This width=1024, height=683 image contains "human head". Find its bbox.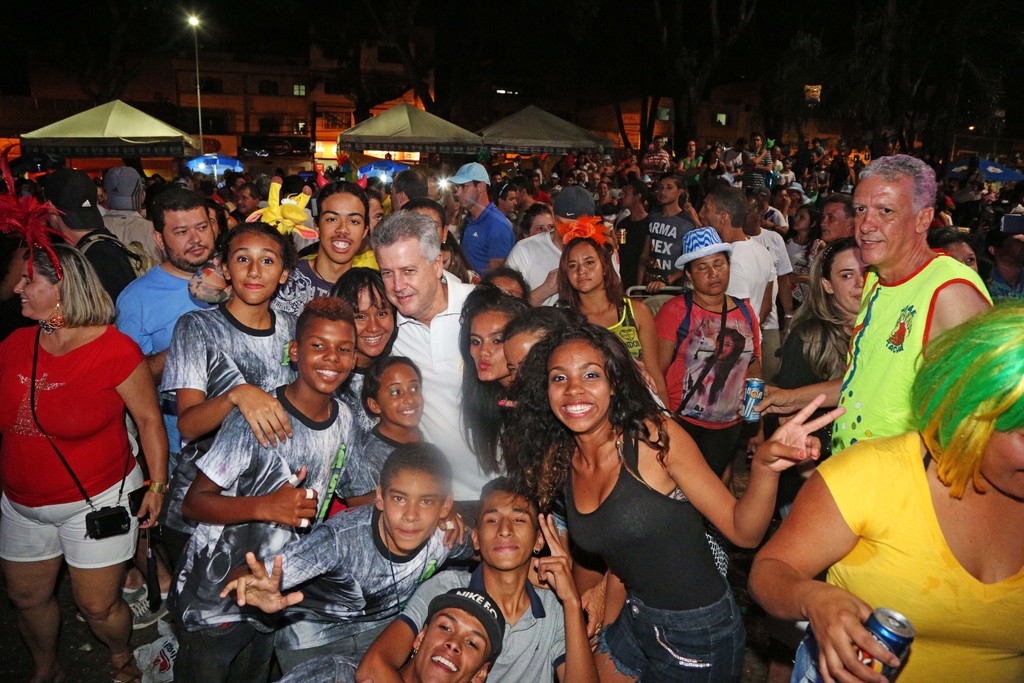
BBox(539, 325, 632, 433).
